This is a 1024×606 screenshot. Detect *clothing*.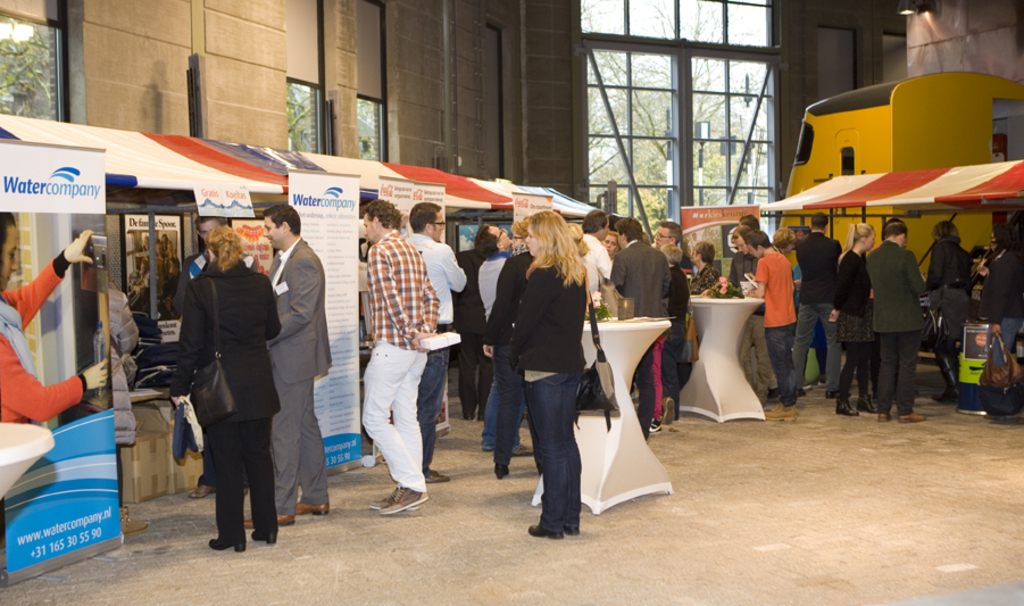
locate(751, 247, 804, 406).
